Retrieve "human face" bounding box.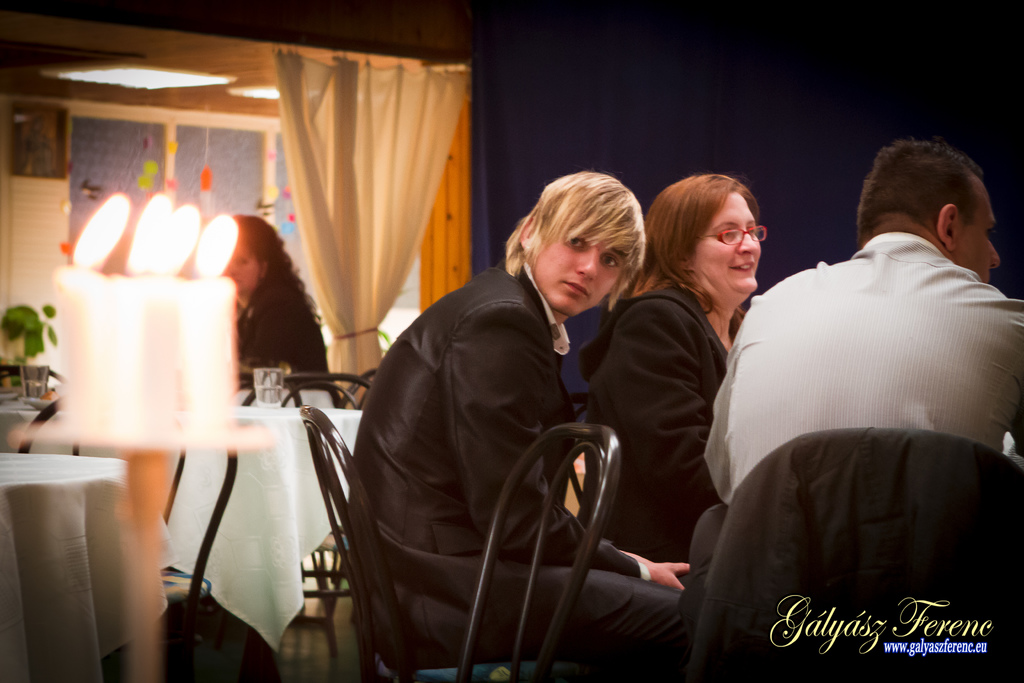
Bounding box: detection(961, 174, 1012, 295).
